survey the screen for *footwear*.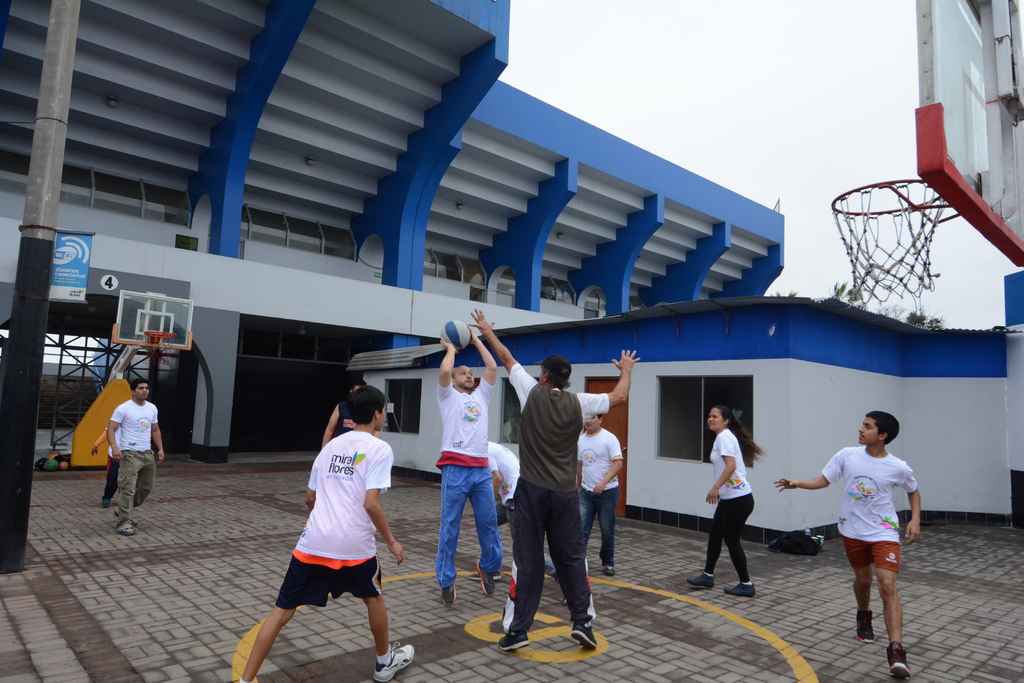
Survey found: [475,563,493,597].
